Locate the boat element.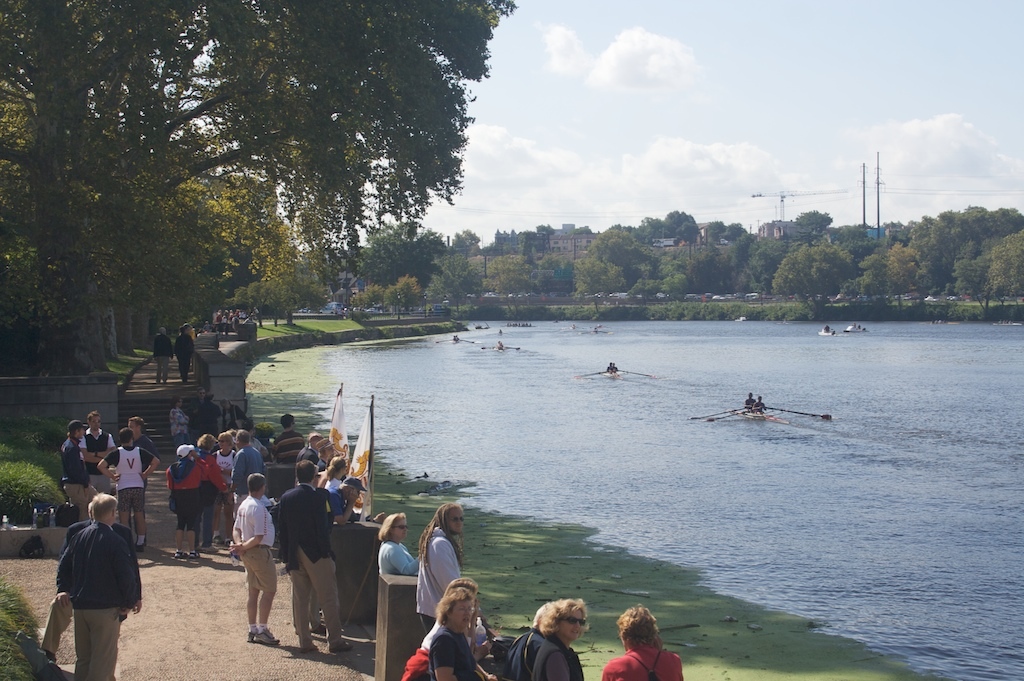
Element bbox: box(492, 343, 509, 356).
